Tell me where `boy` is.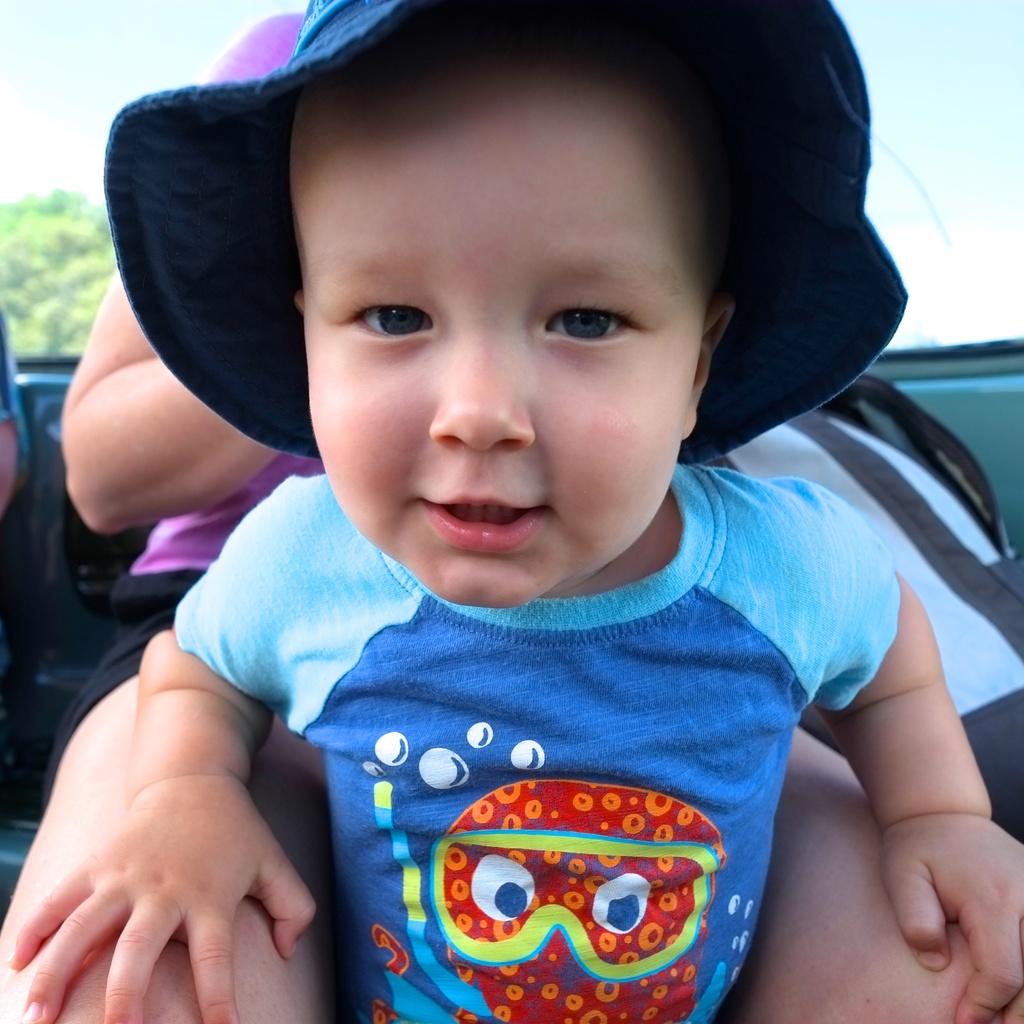
`boy` is at Rect(9, 0, 1023, 1023).
